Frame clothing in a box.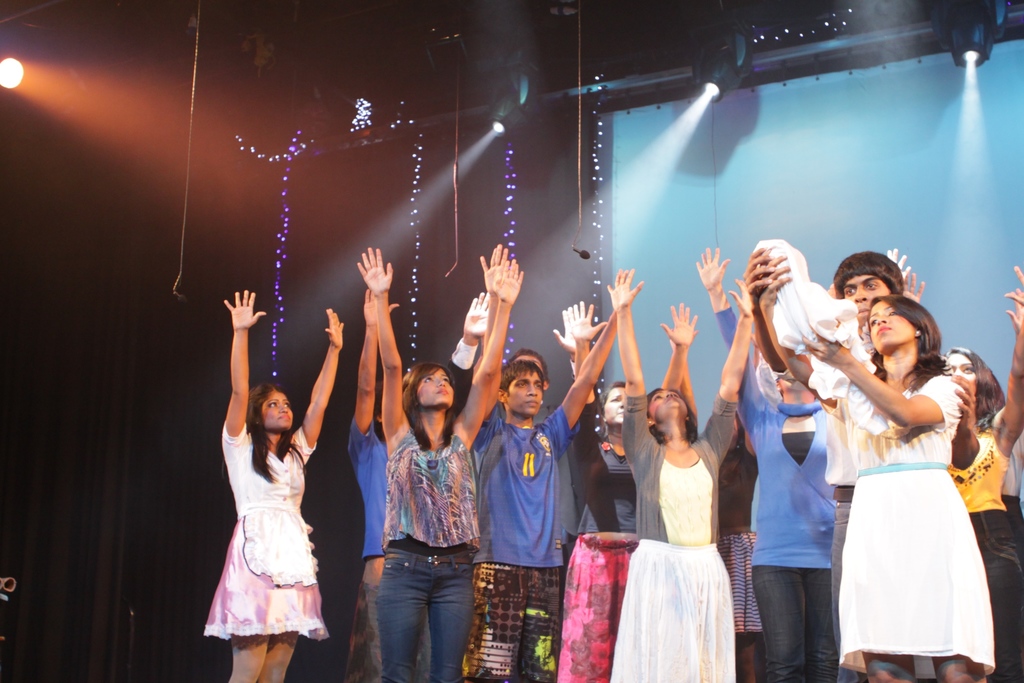
left=813, top=329, right=870, bottom=497.
